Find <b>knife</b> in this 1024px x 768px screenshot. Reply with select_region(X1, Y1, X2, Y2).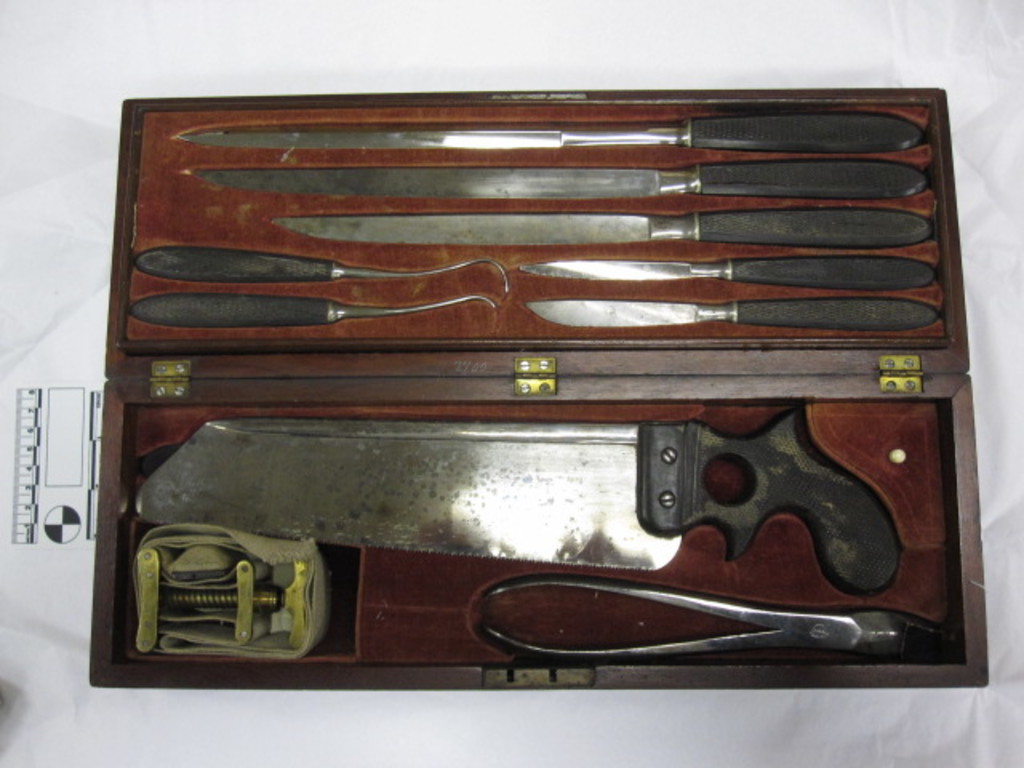
select_region(176, 110, 930, 157).
